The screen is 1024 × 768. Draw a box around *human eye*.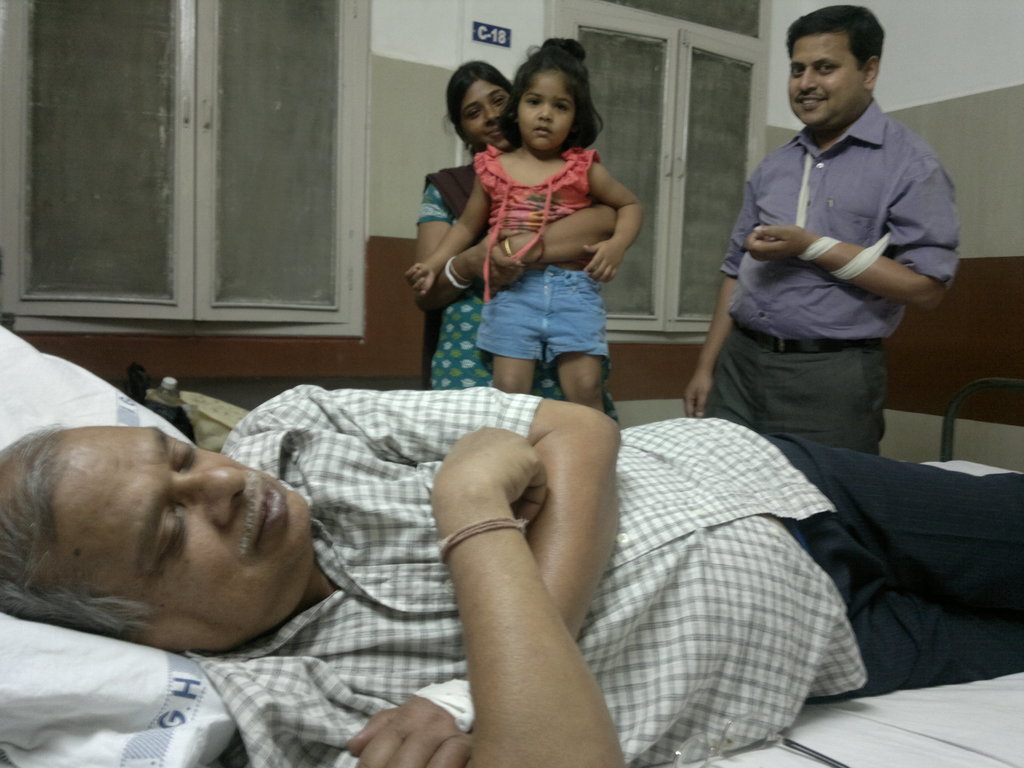
{"x1": 816, "y1": 61, "x2": 836, "y2": 78}.
